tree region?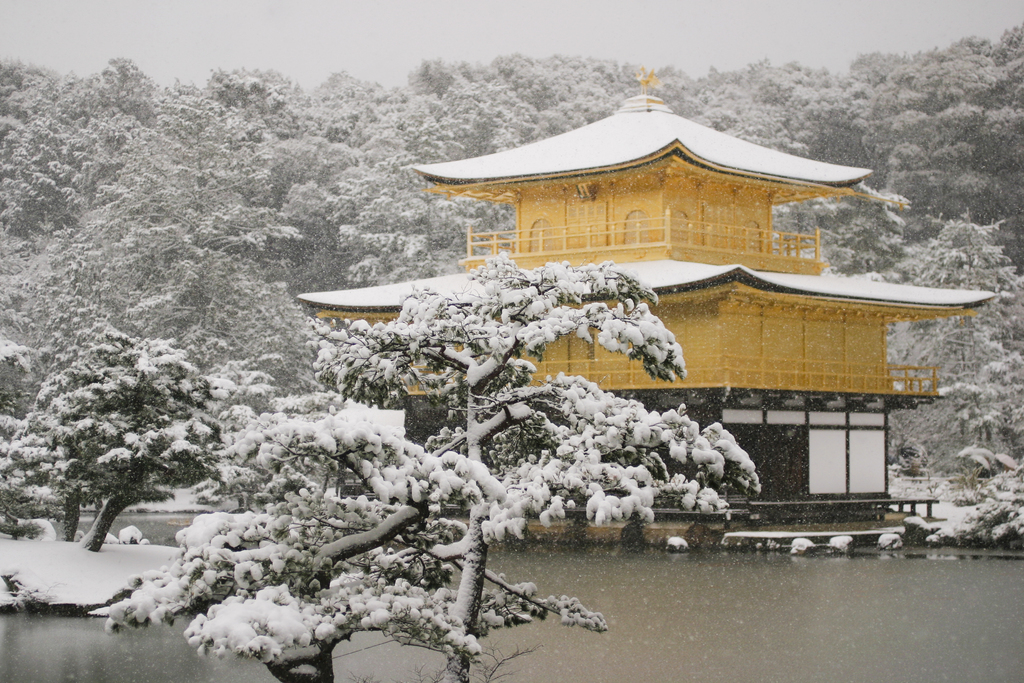
bbox=[104, 94, 299, 300]
